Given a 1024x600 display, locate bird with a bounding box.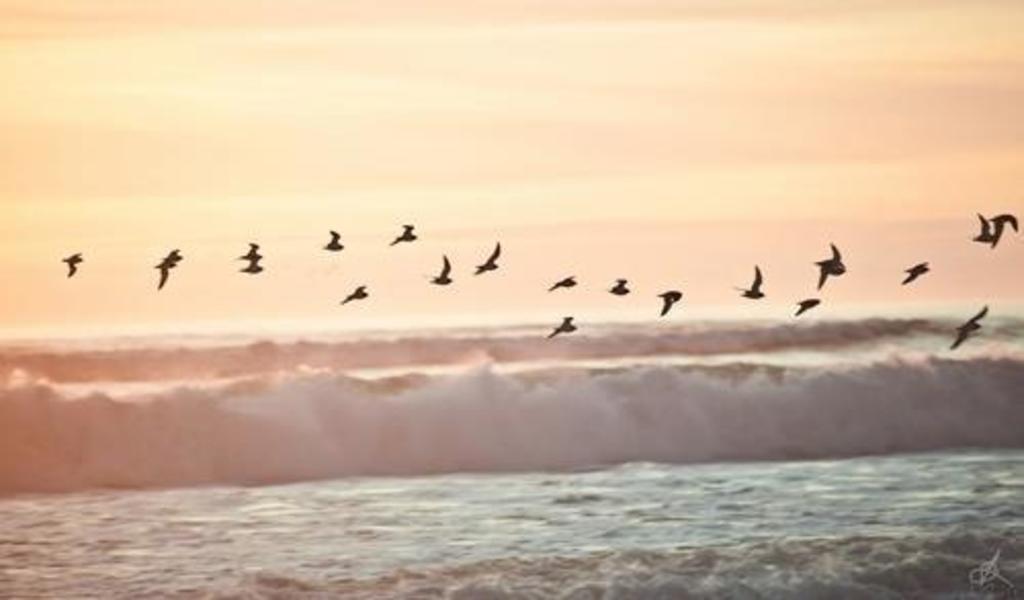
Located: {"left": 950, "top": 305, "right": 985, "bottom": 350}.
